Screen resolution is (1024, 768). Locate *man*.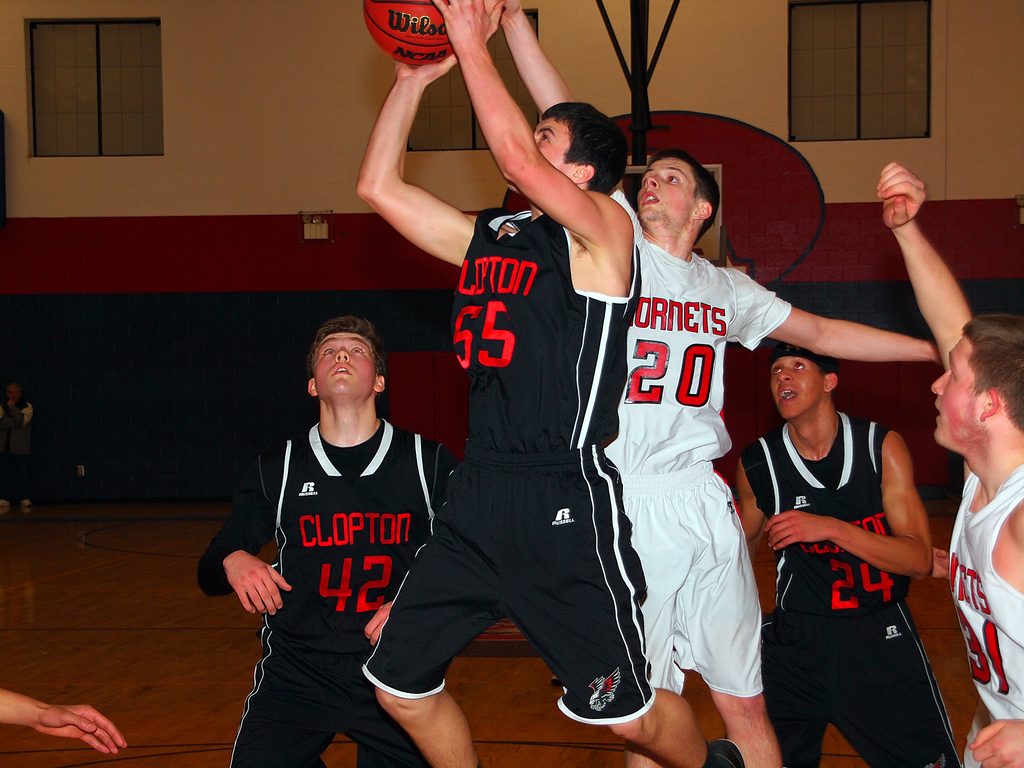
region(485, 0, 936, 767).
